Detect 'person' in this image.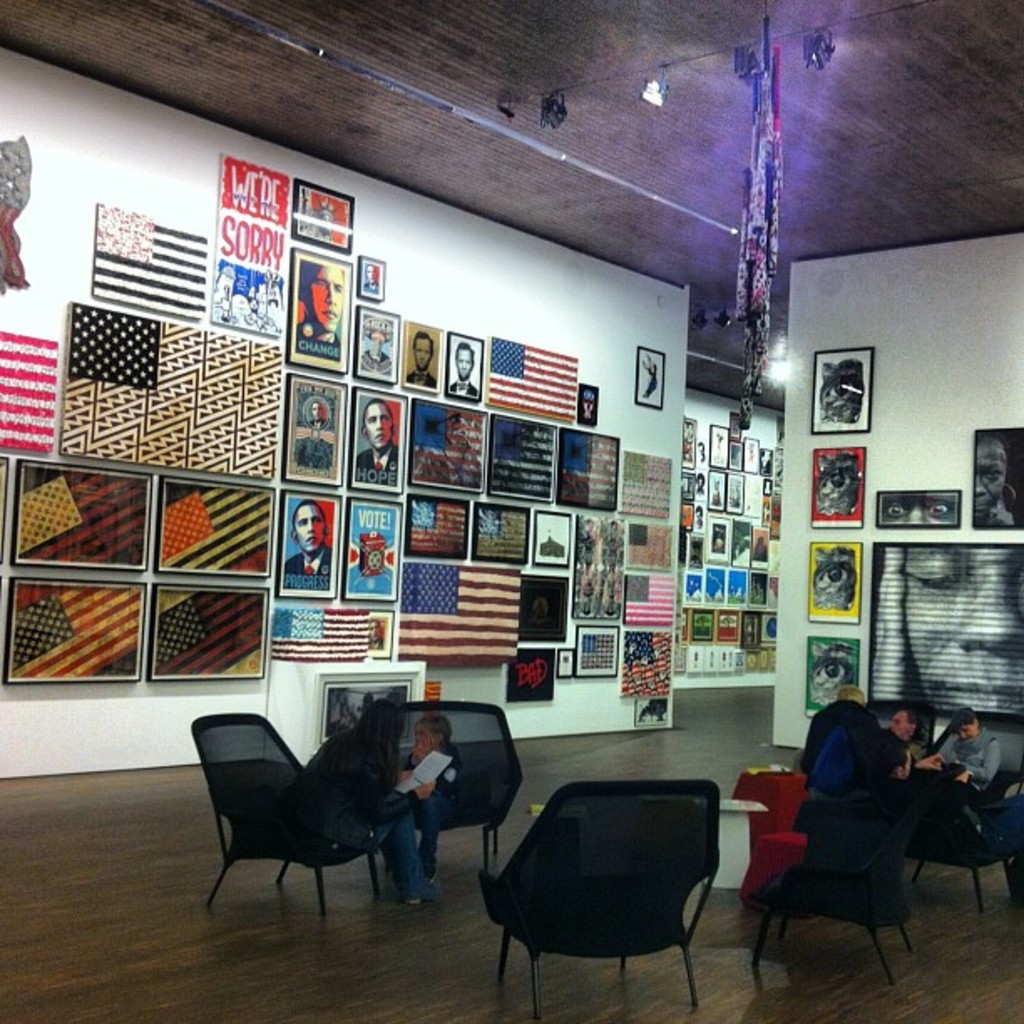
Detection: x1=838 y1=738 x2=974 y2=810.
